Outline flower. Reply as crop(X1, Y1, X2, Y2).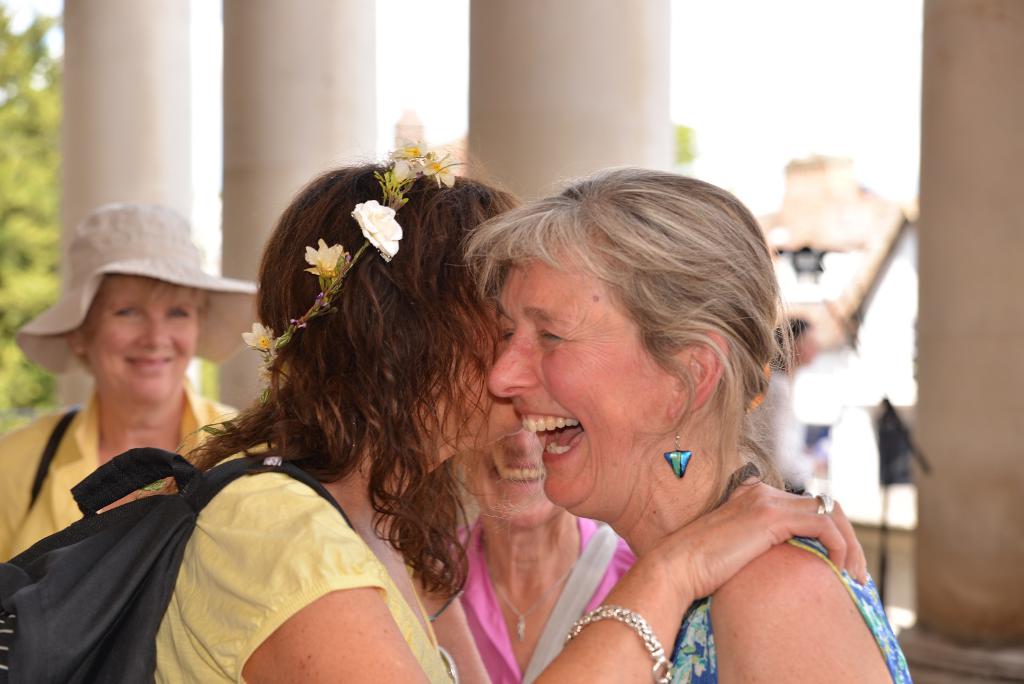
crop(235, 322, 278, 356).
